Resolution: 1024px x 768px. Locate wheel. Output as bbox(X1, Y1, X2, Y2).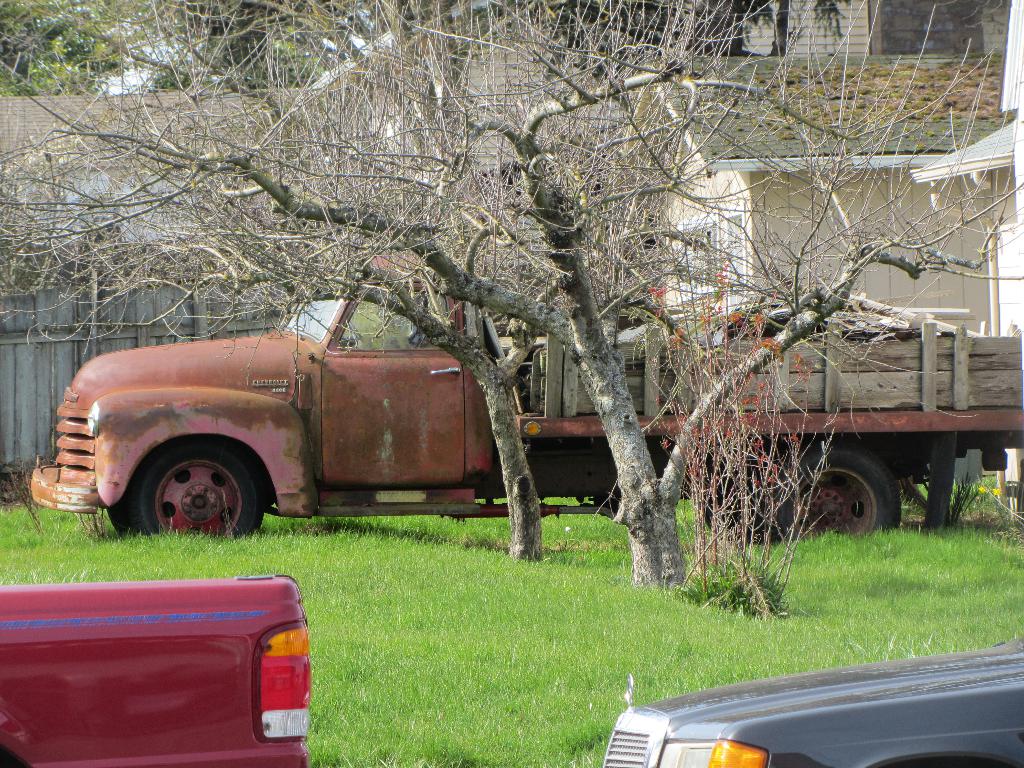
bbox(765, 446, 900, 547).
